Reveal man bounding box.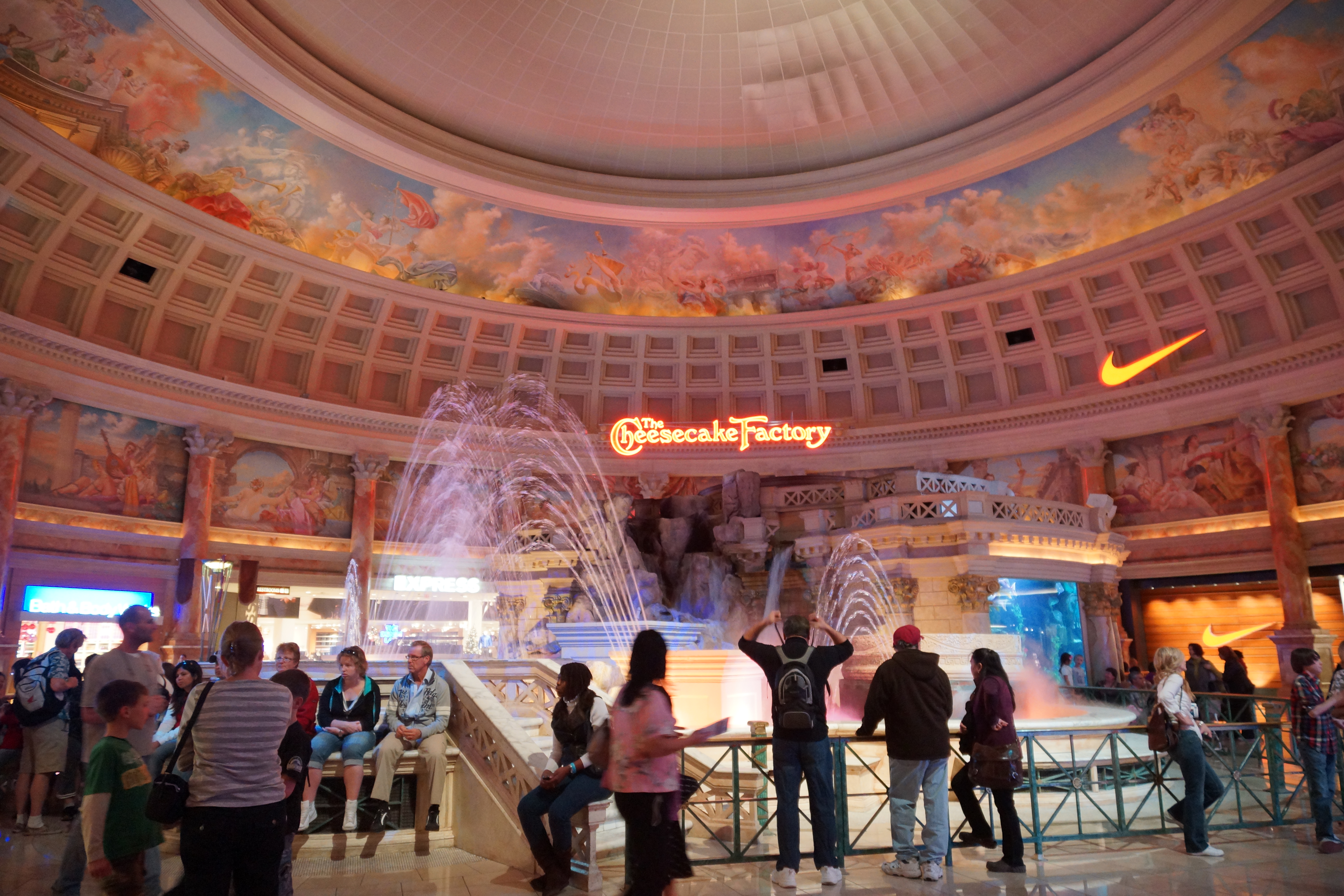
Revealed: <region>116, 148, 136, 200</region>.
